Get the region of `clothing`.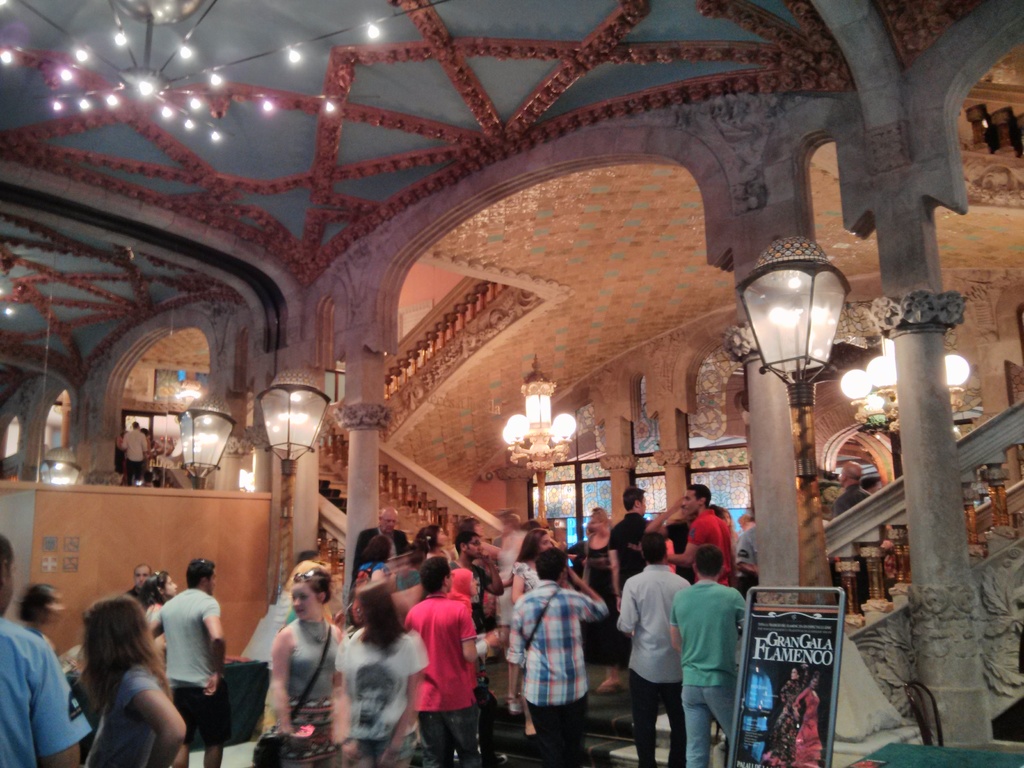
{"x1": 449, "y1": 570, "x2": 468, "y2": 602}.
